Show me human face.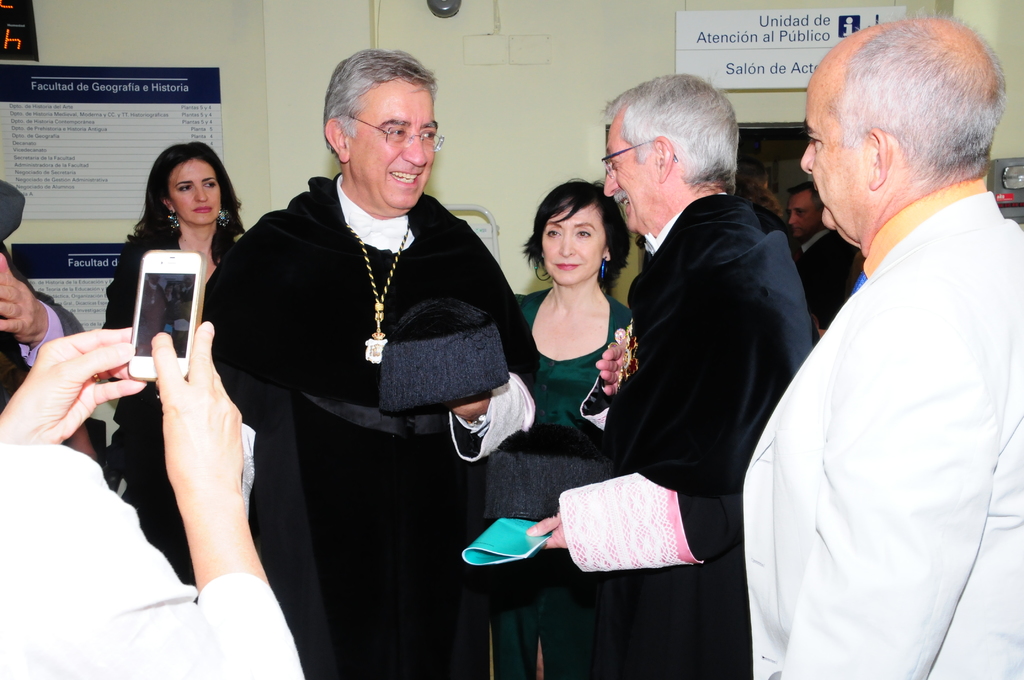
human face is here: [801, 63, 873, 229].
